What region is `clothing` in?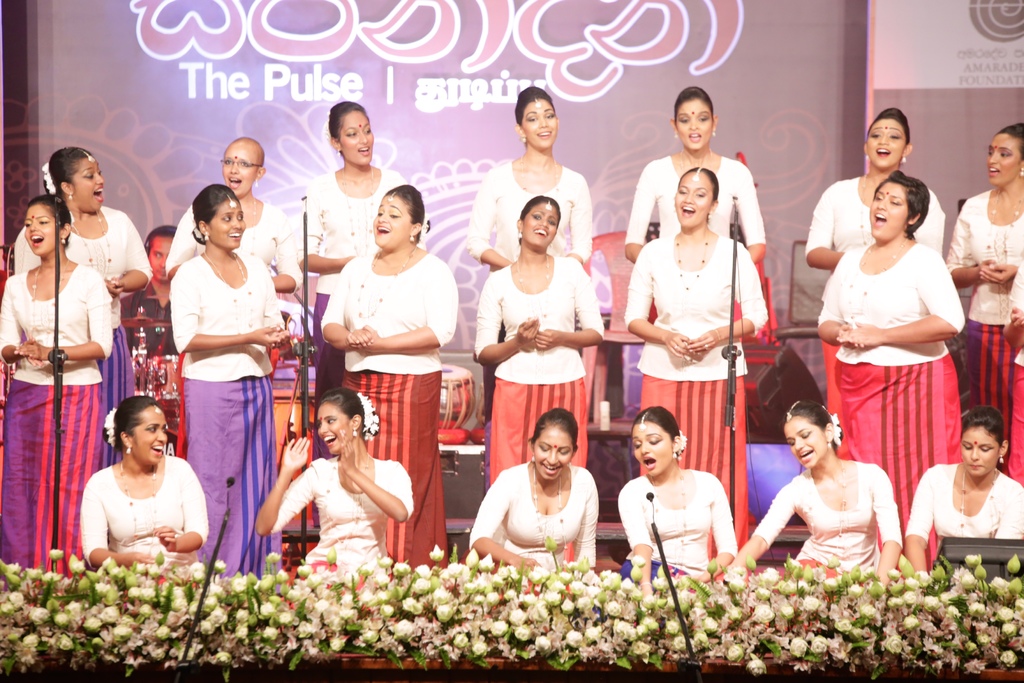
<box>1005,265,1023,482</box>.
